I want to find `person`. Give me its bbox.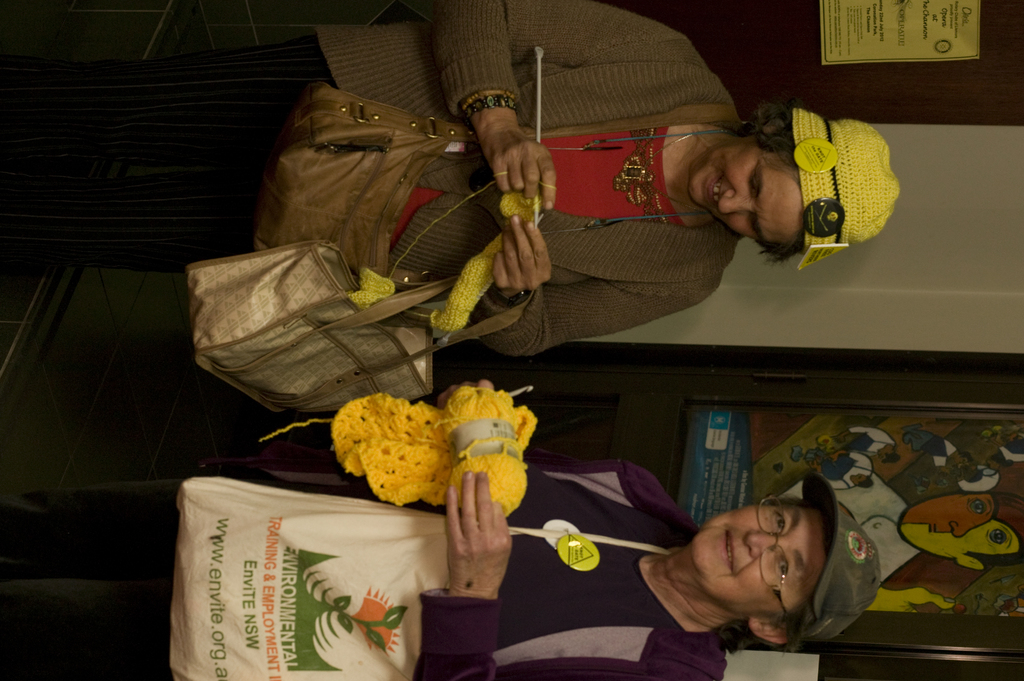
3,376,878,680.
